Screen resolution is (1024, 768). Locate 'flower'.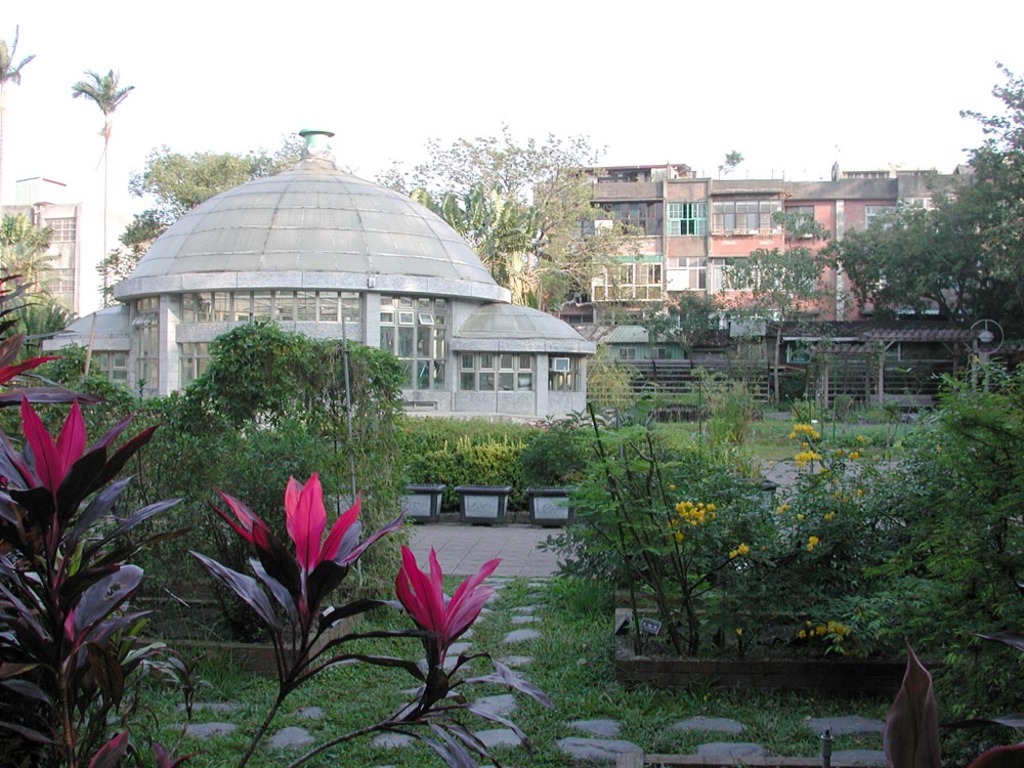
region(740, 547, 748, 554).
